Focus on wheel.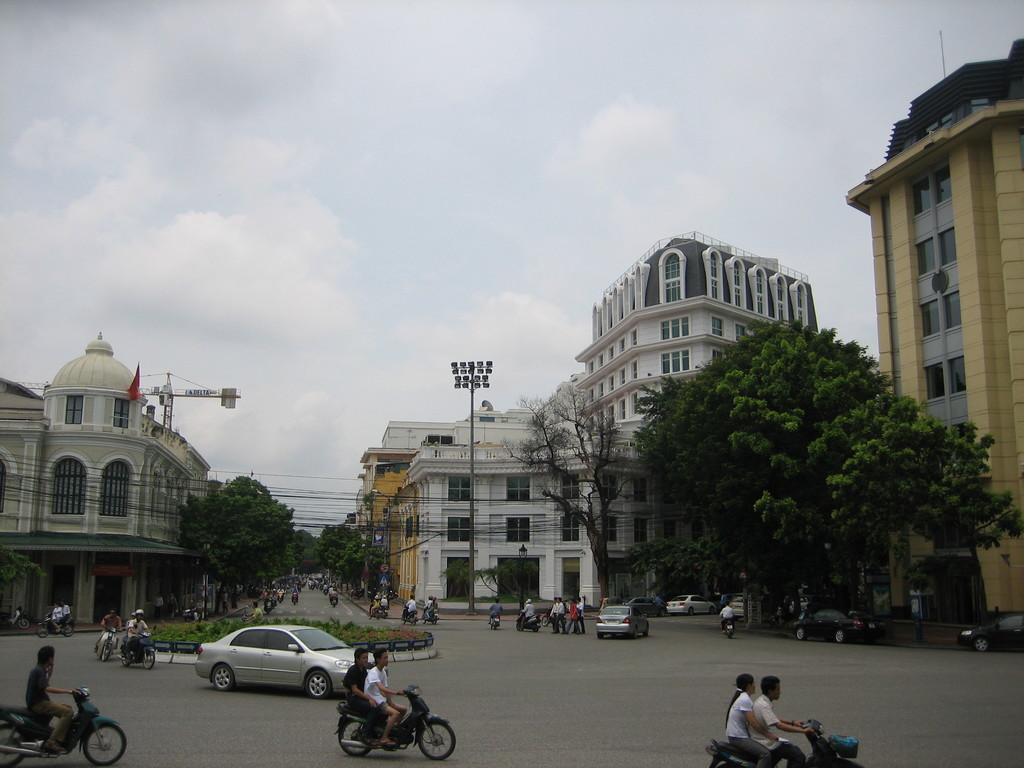
Focused at <box>62,621,73,636</box>.
